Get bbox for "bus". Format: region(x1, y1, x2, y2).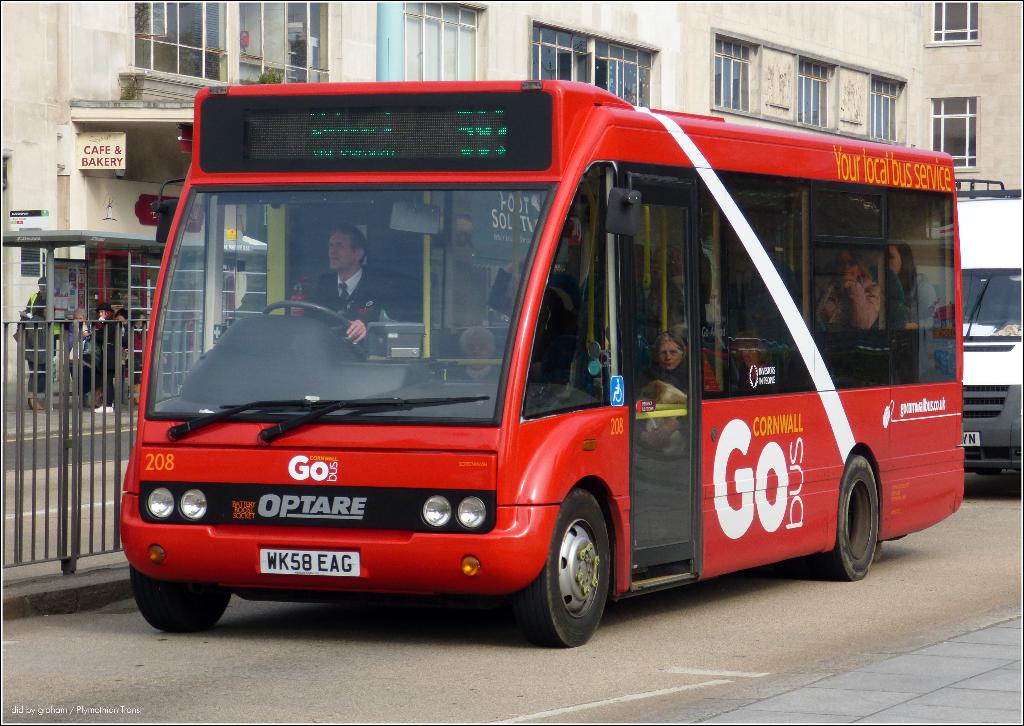
region(120, 75, 965, 652).
